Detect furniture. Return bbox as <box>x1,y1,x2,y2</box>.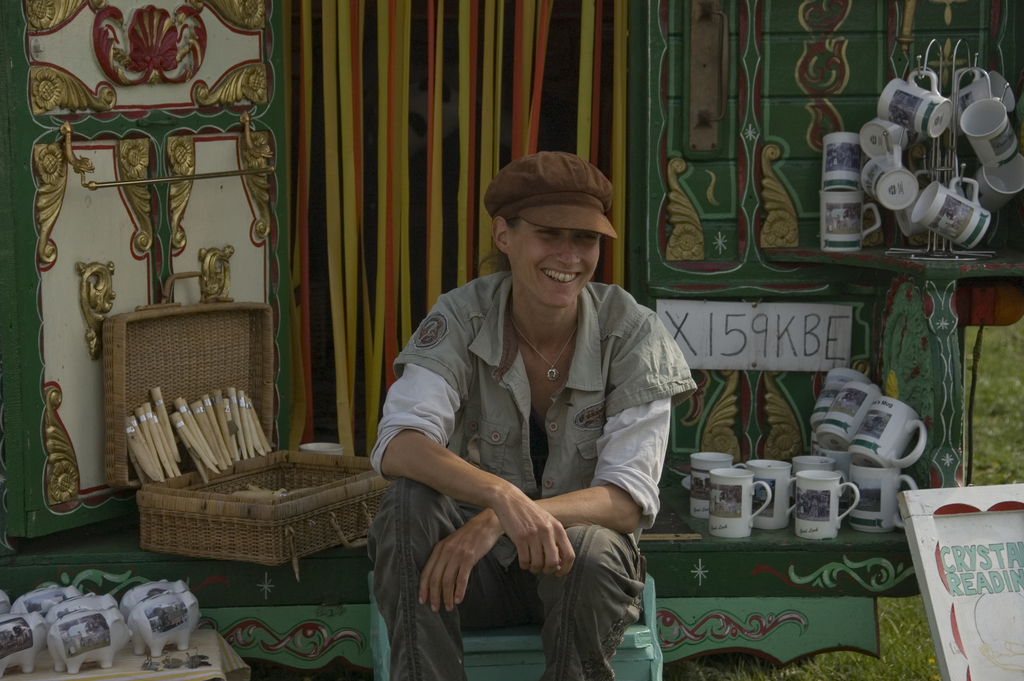
<box>367,571,665,680</box>.
